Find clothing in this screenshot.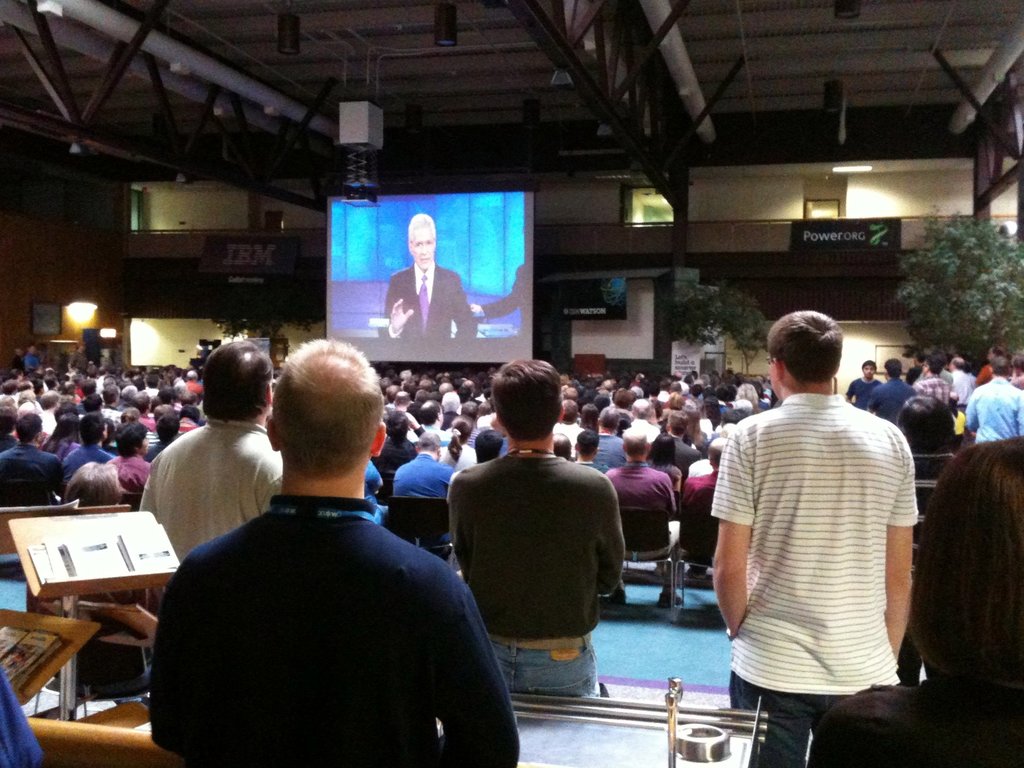
The bounding box for clothing is (380,261,480,337).
